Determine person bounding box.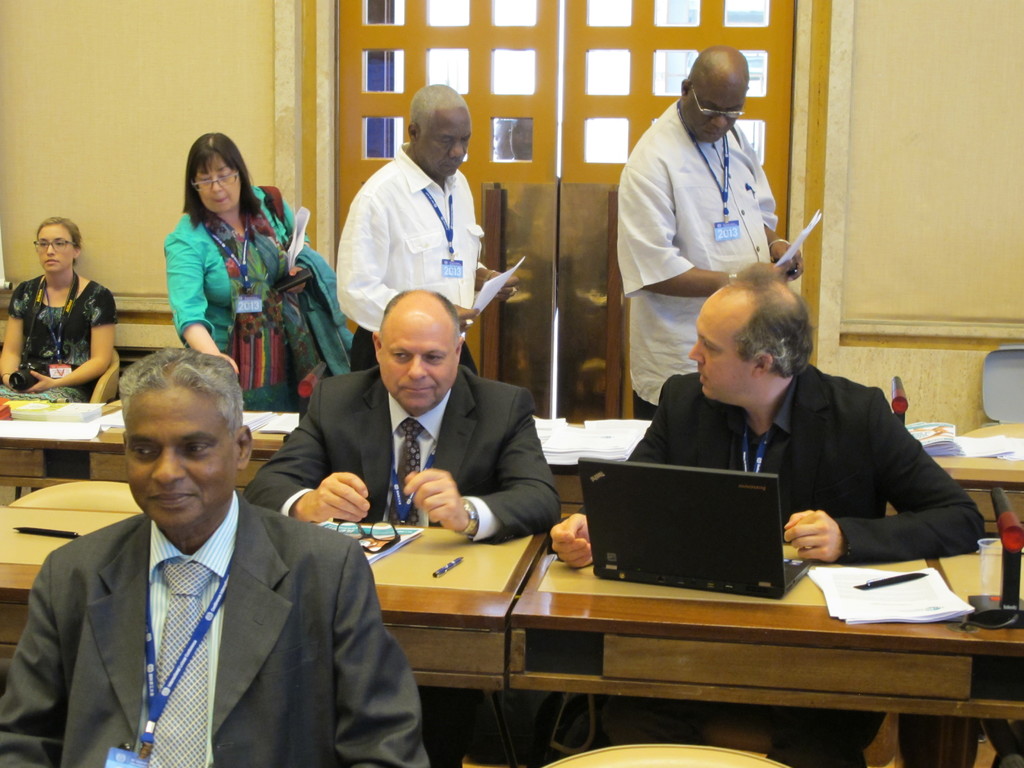
Determined: pyautogui.locateOnScreen(618, 38, 817, 419).
